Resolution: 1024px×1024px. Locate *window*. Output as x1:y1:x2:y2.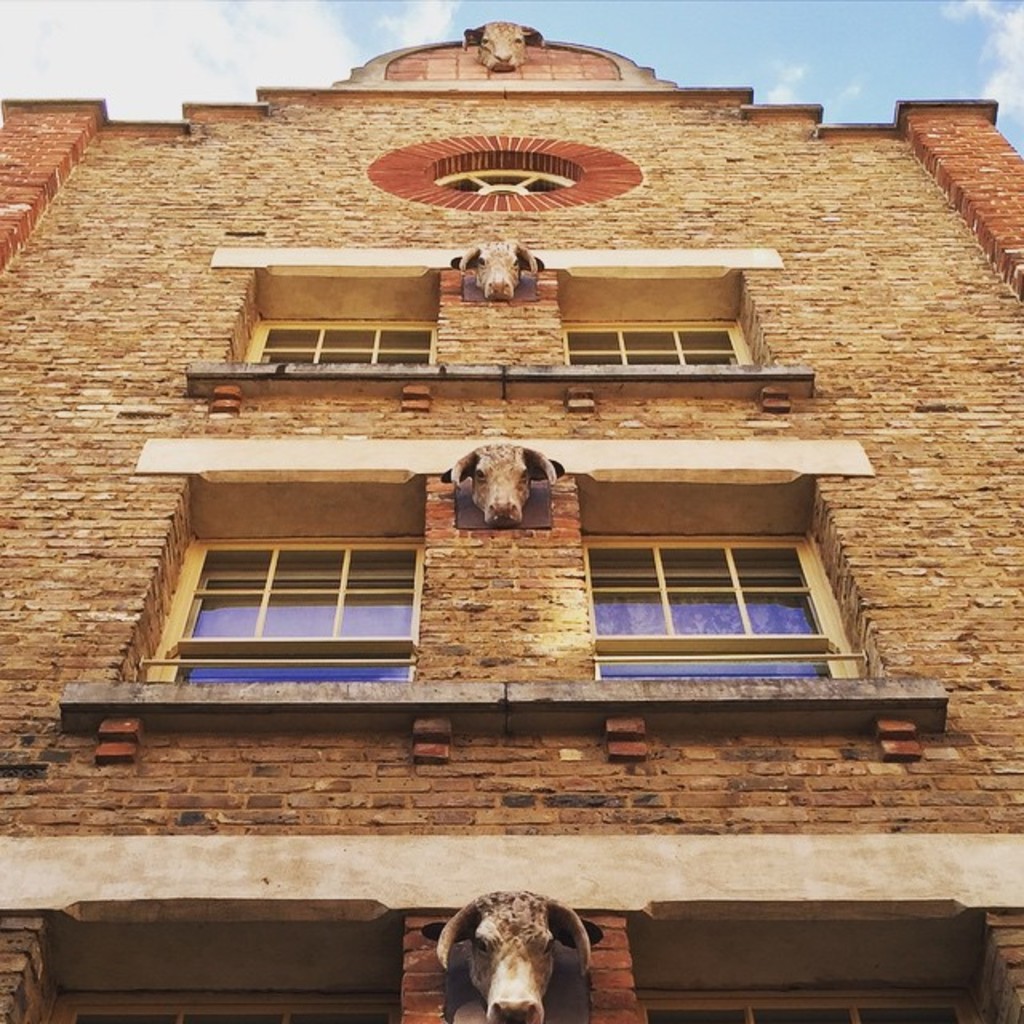
578:491:867:685.
